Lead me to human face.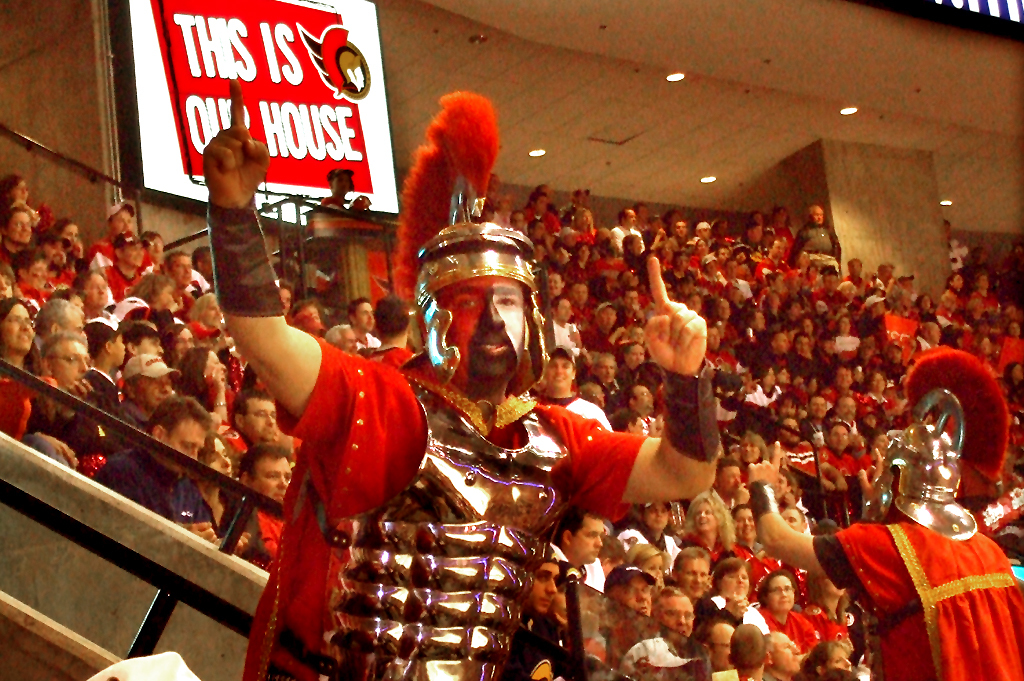
Lead to x1=708 y1=262 x2=717 y2=277.
